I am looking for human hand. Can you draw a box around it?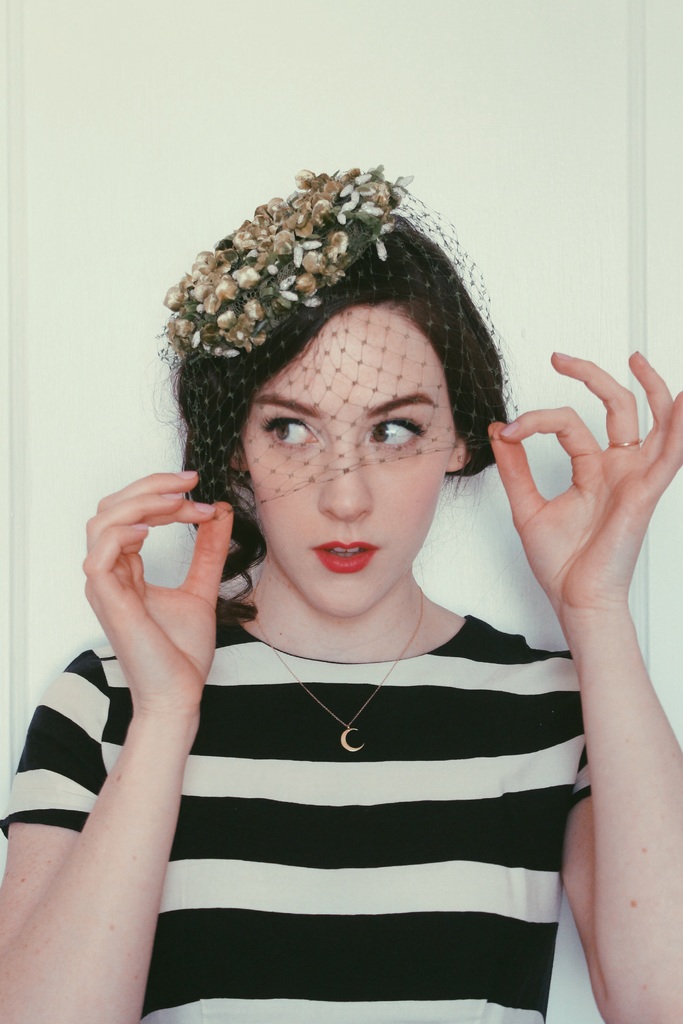
Sure, the bounding box is x1=498 y1=305 x2=659 y2=943.
